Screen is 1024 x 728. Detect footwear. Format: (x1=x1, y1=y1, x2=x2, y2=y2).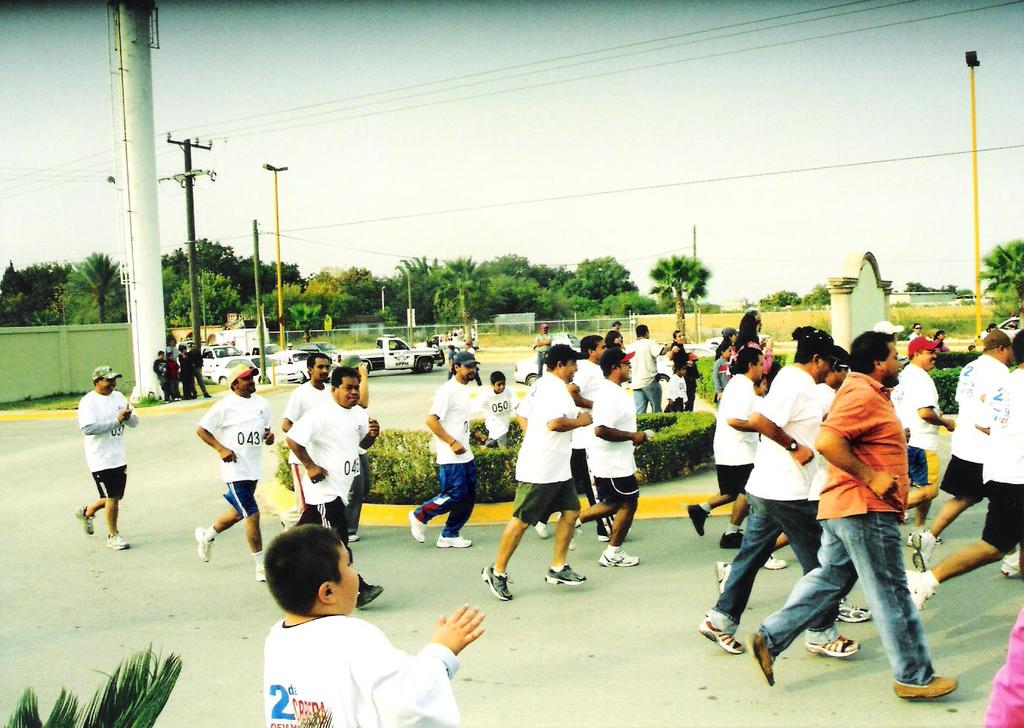
(x1=717, y1=560, x2=730, y2=595).
